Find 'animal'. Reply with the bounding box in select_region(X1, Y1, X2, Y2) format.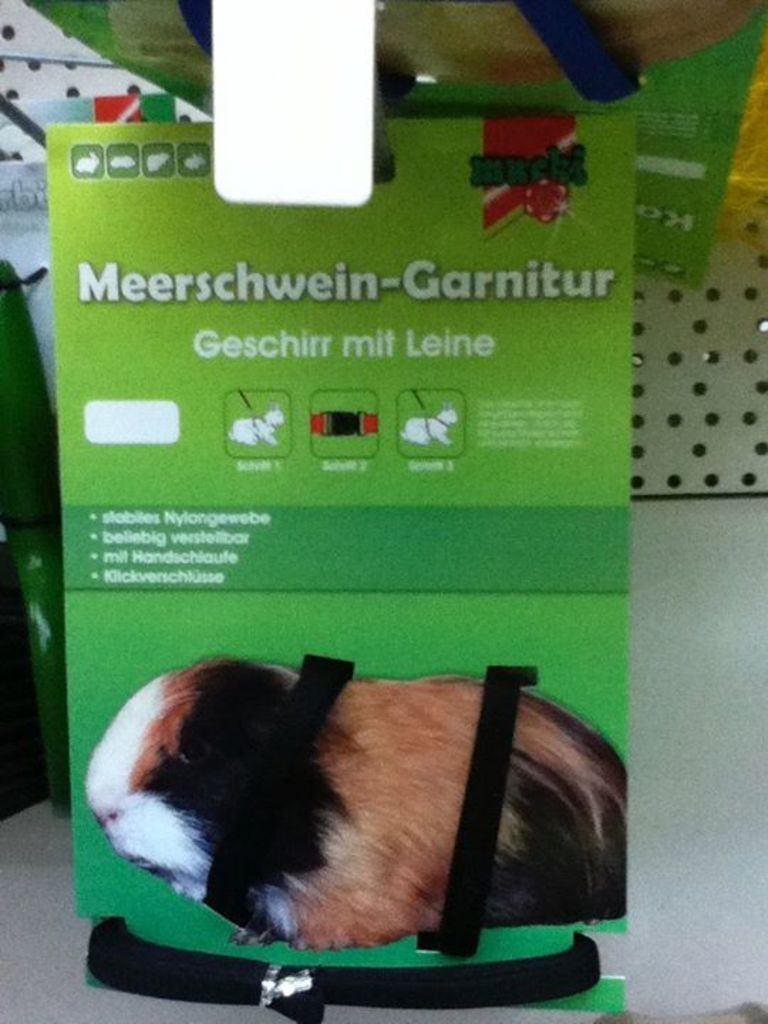
select_region(87, 658, 624, 950).
